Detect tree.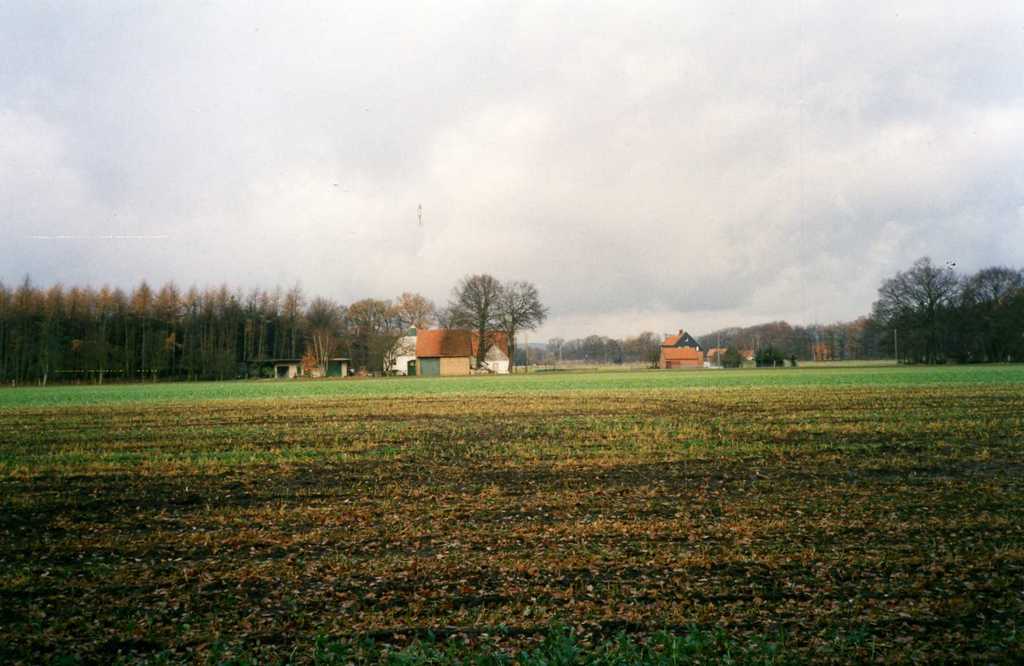
Detected at [438,264,548,384].
